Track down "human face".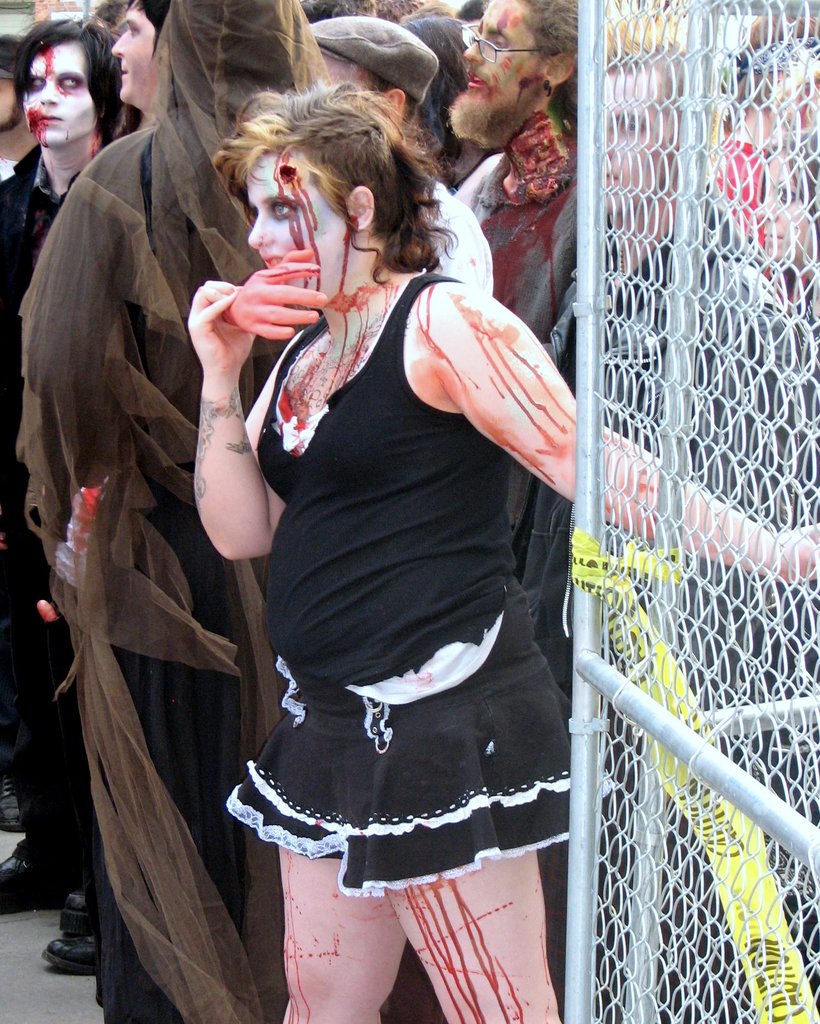
Tracked to bbox=(115, 1, 165, 106).
